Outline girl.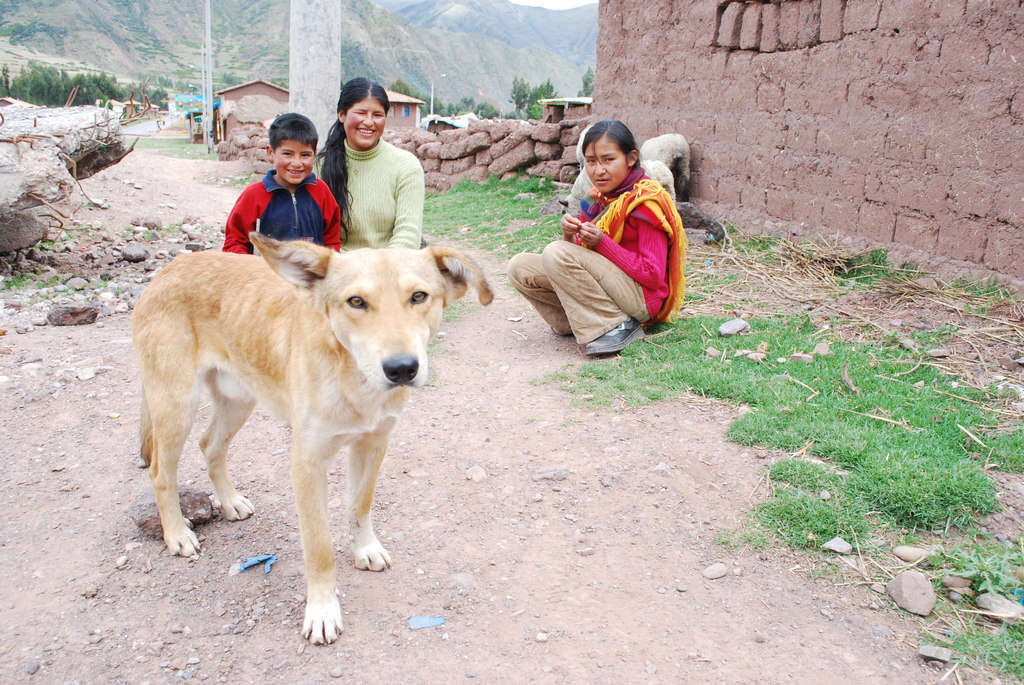
Outline: locate(310, 76, 420, 251).
